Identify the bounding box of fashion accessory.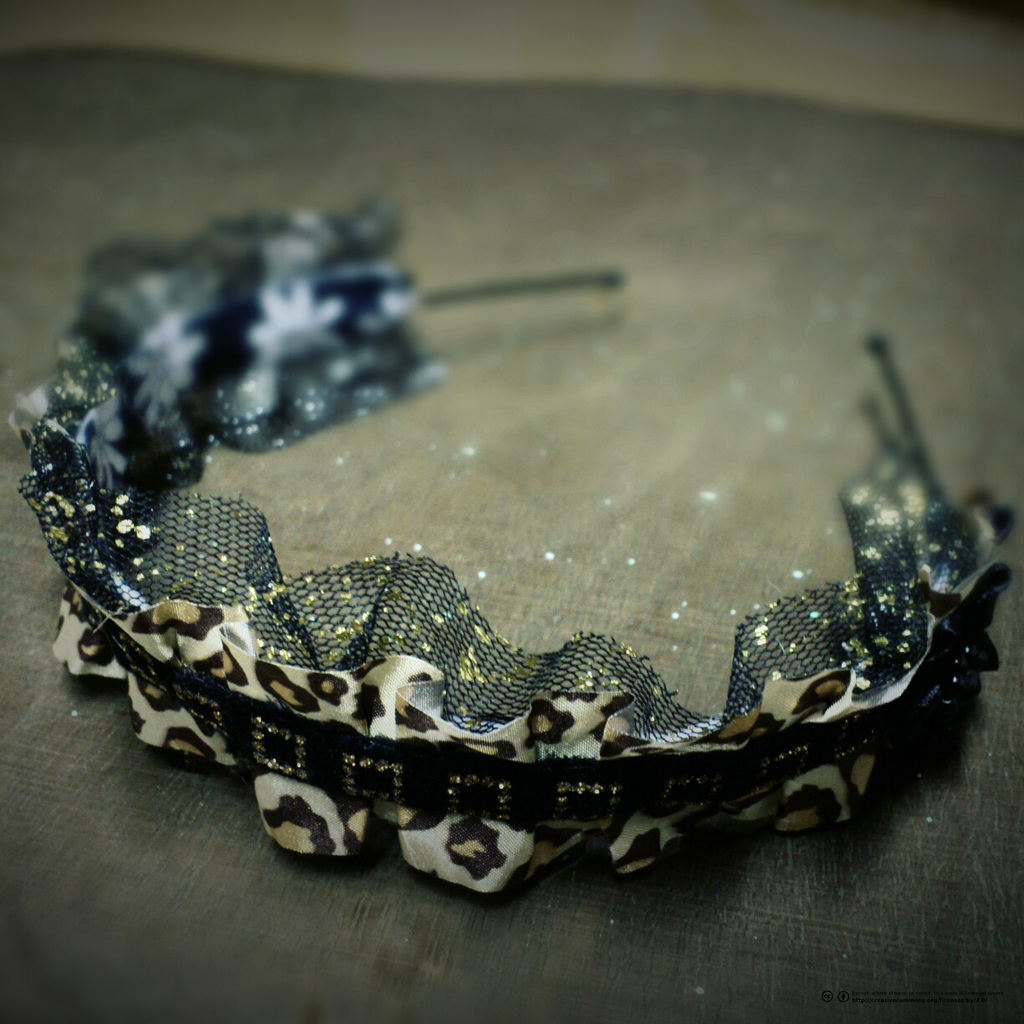
0,190,1018,905.
